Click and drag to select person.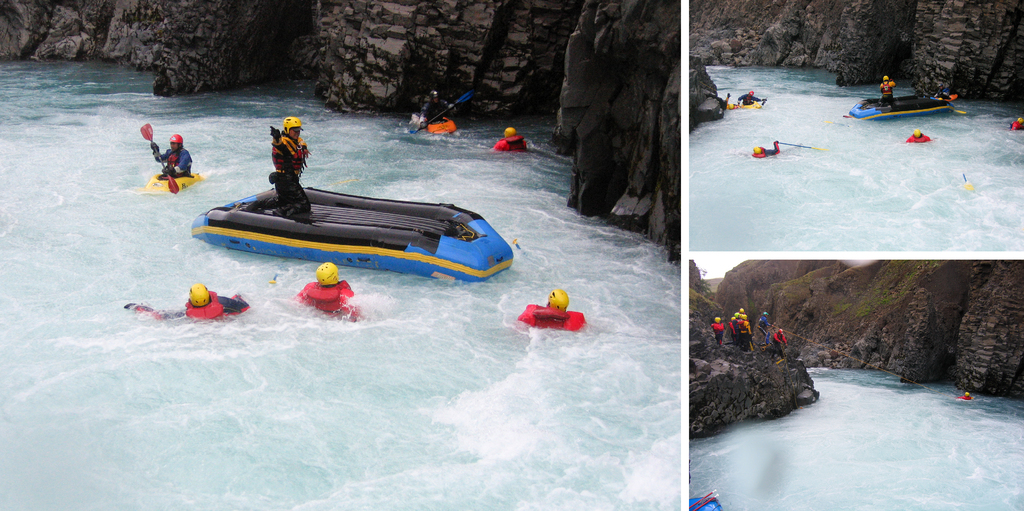
Selection: detection(879, 76, 894, 108).
